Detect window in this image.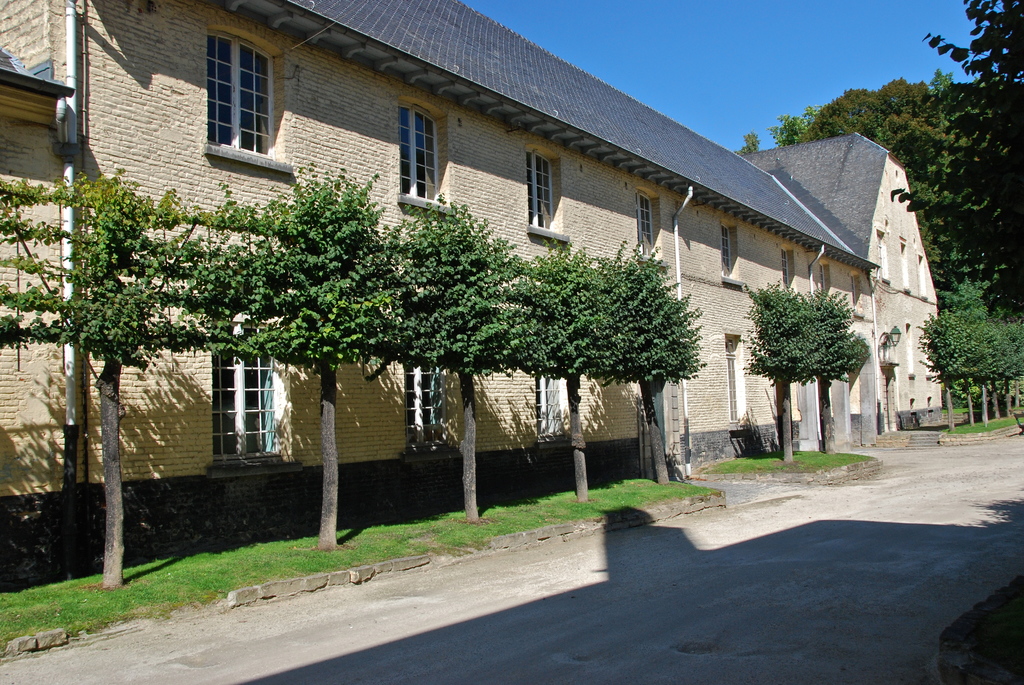
Detection: {"left": 781, "top": 239, "right": 802, "bottom": 302}.
